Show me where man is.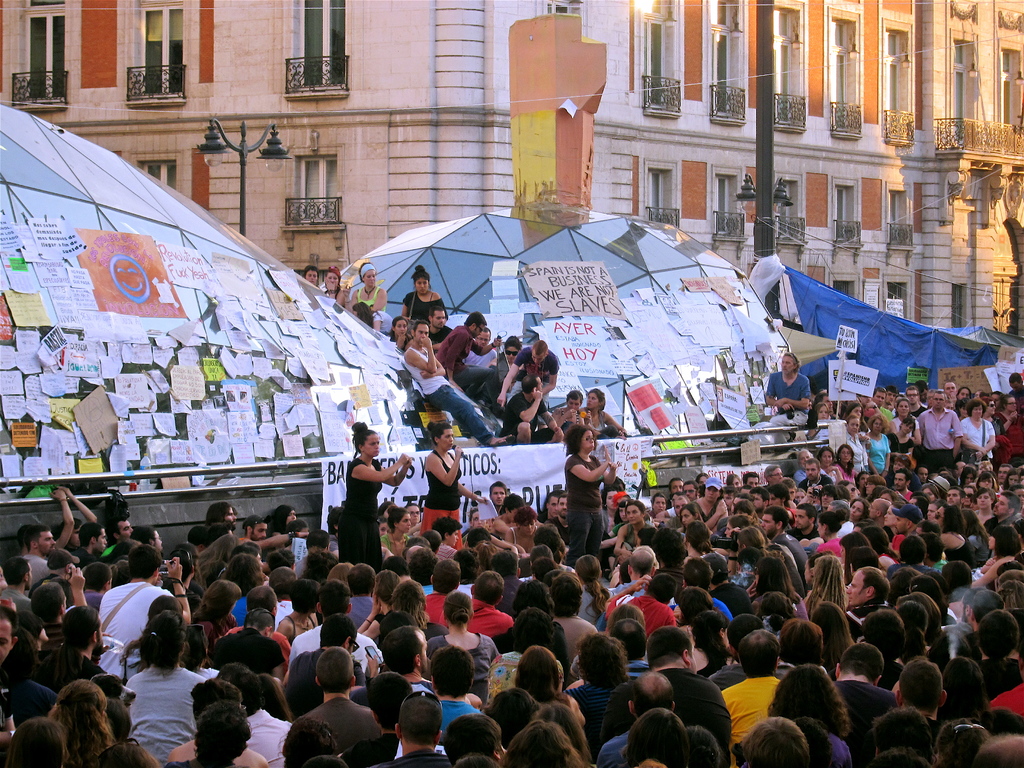
man is at rect(660, 480, 705, 521).
